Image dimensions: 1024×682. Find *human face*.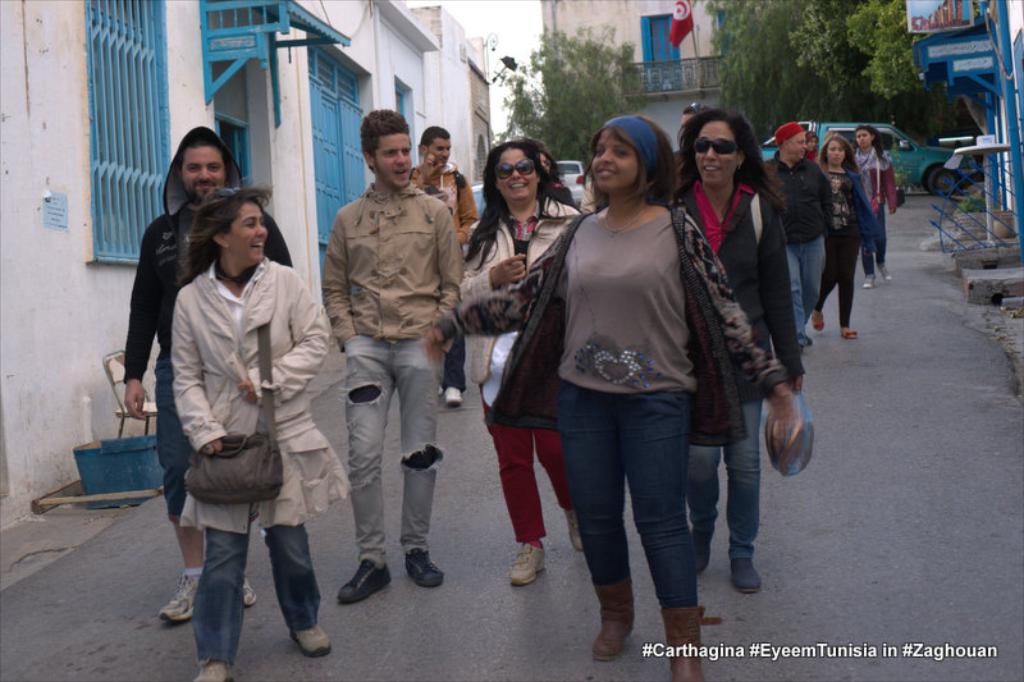
785, 132, 804, 160.
